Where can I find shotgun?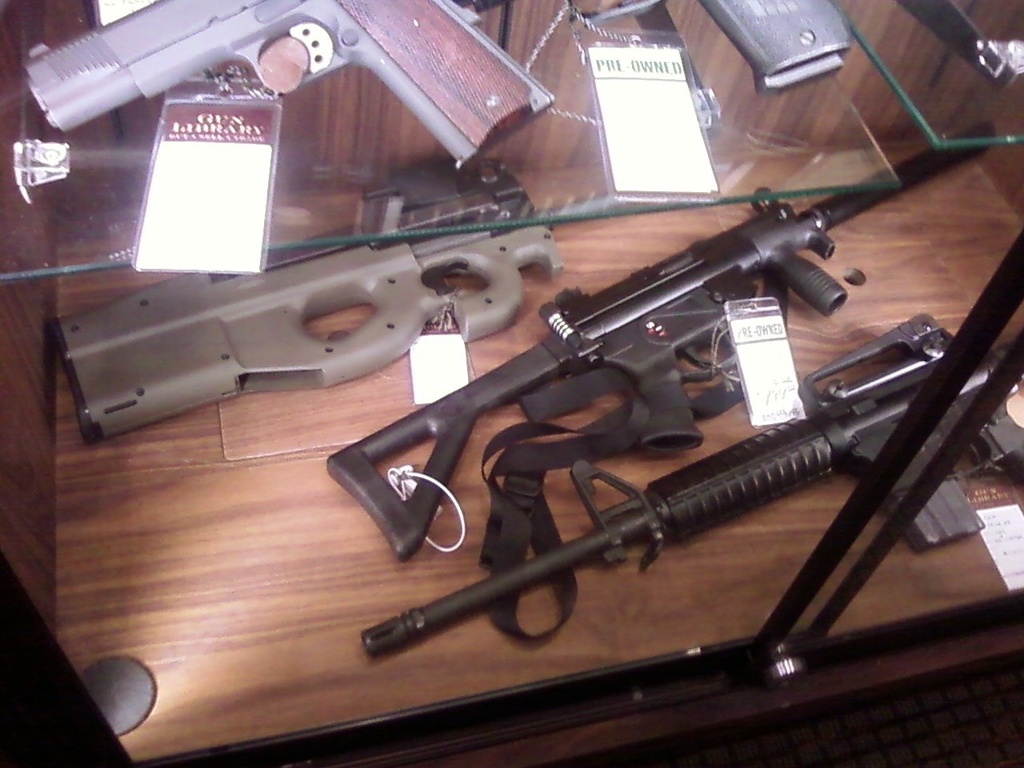
You can find it at region(326, 122, 998, 564).
